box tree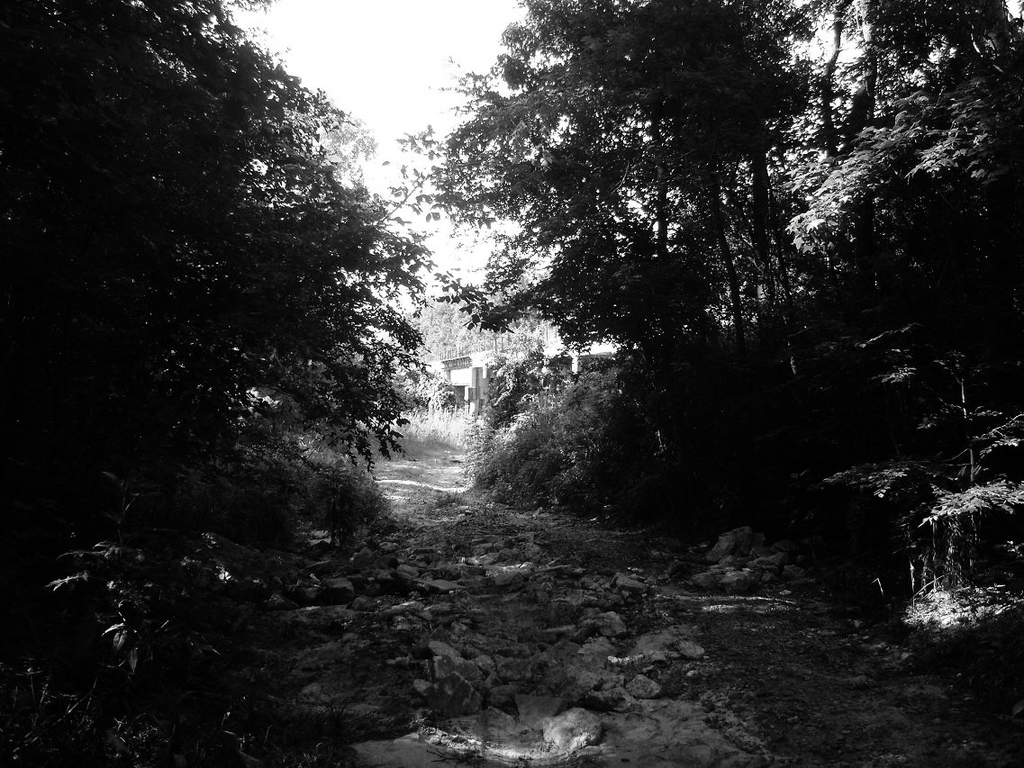
Rect(409, 273, 548, 407)
